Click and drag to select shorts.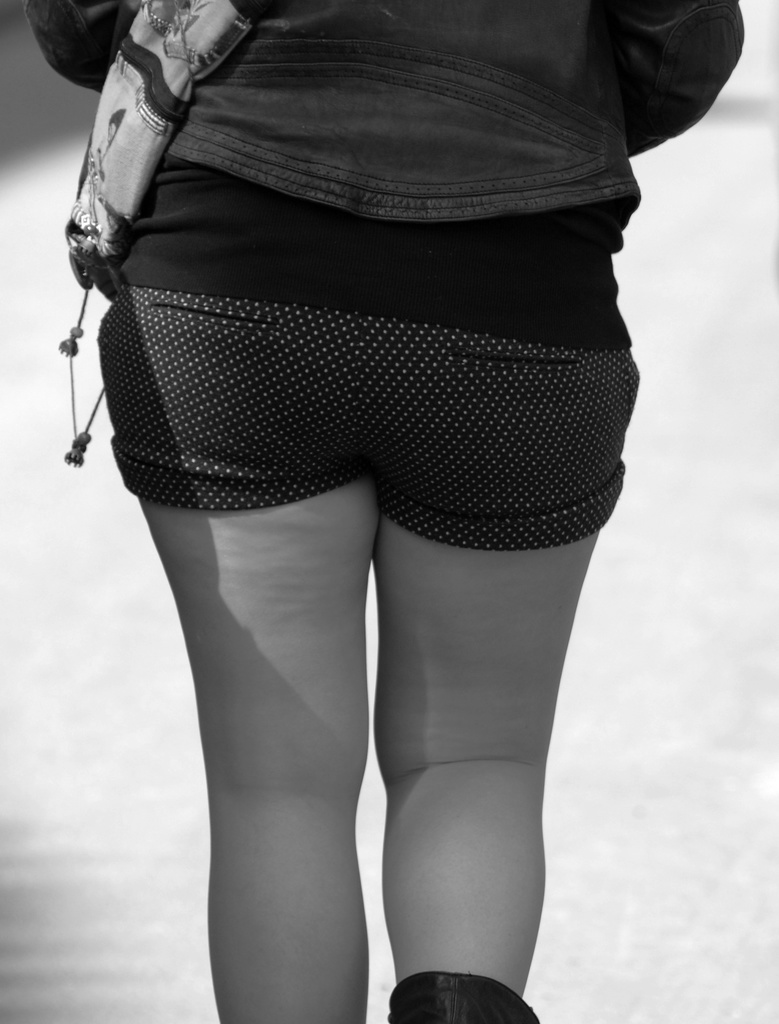
Selection: [110, 121, 635, 536].
